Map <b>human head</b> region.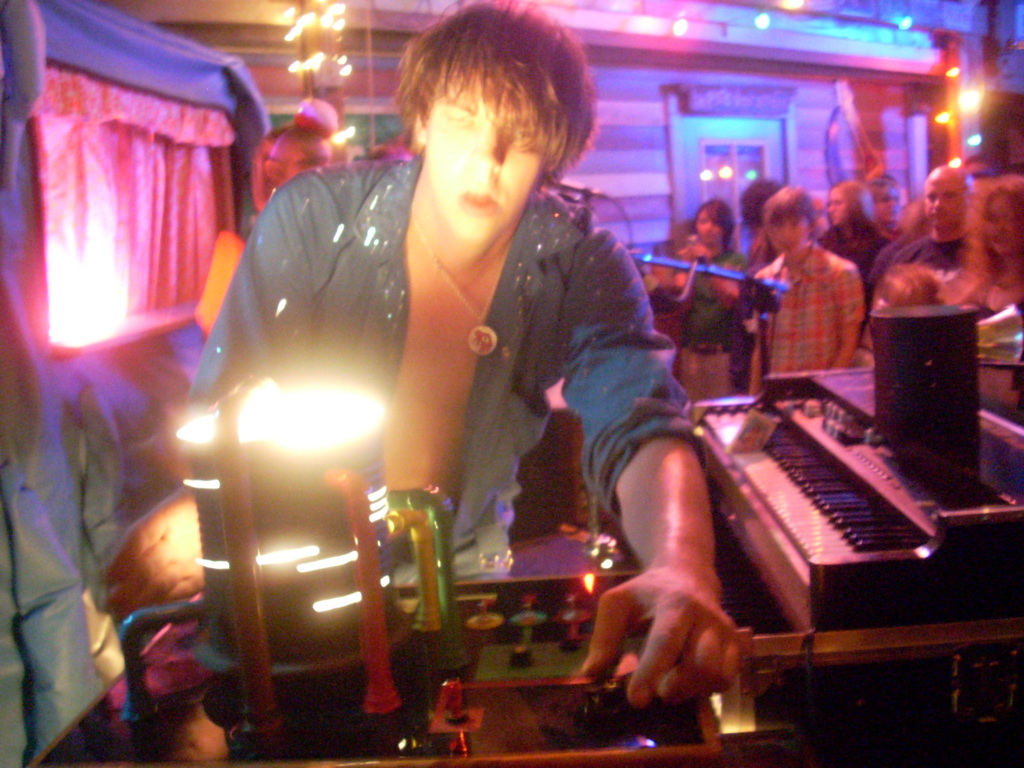
Mapped to x1=684 y1=159 x2=1023 y2=262.
